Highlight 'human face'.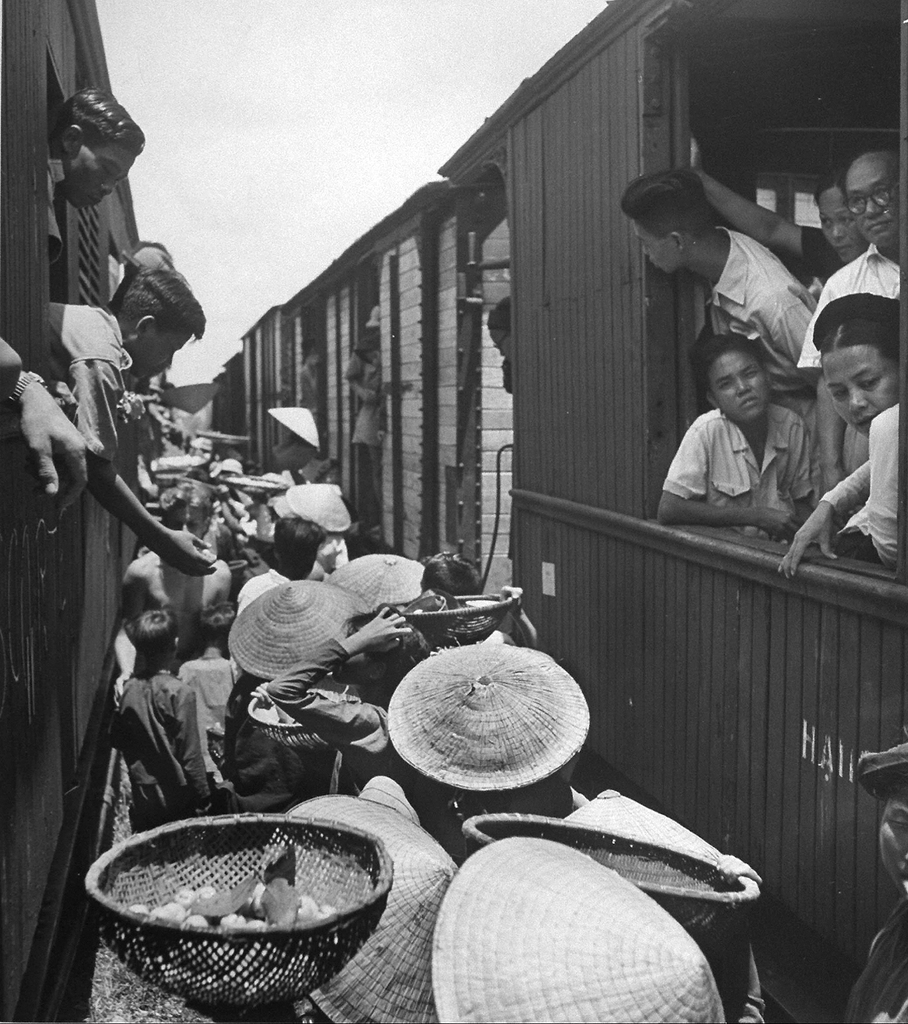
Highlighted region: bbox=[636, 219, 668, 269].
